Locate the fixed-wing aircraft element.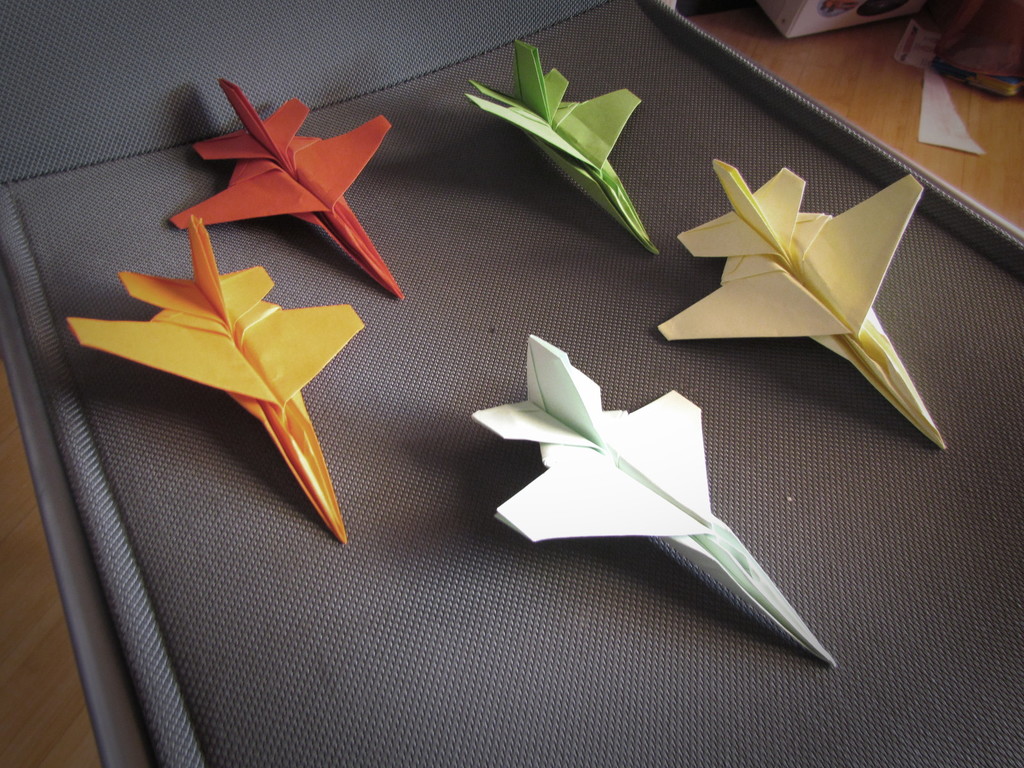
Element bbox: Rect(474, 331, 835, 663).
